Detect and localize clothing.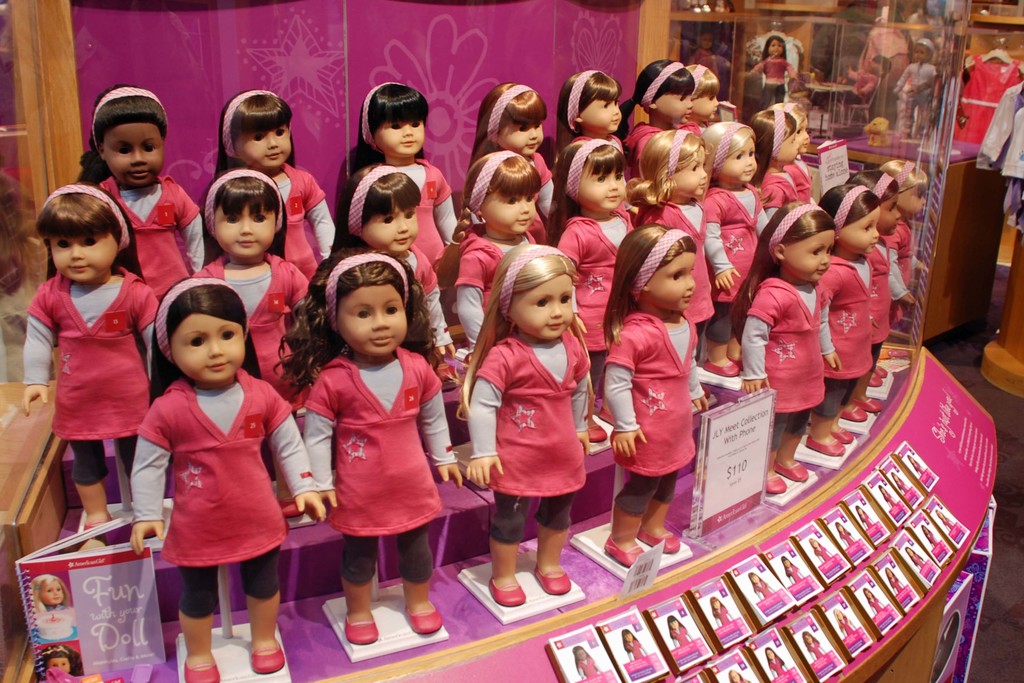
Localized at (561, 208, 638, 343).
